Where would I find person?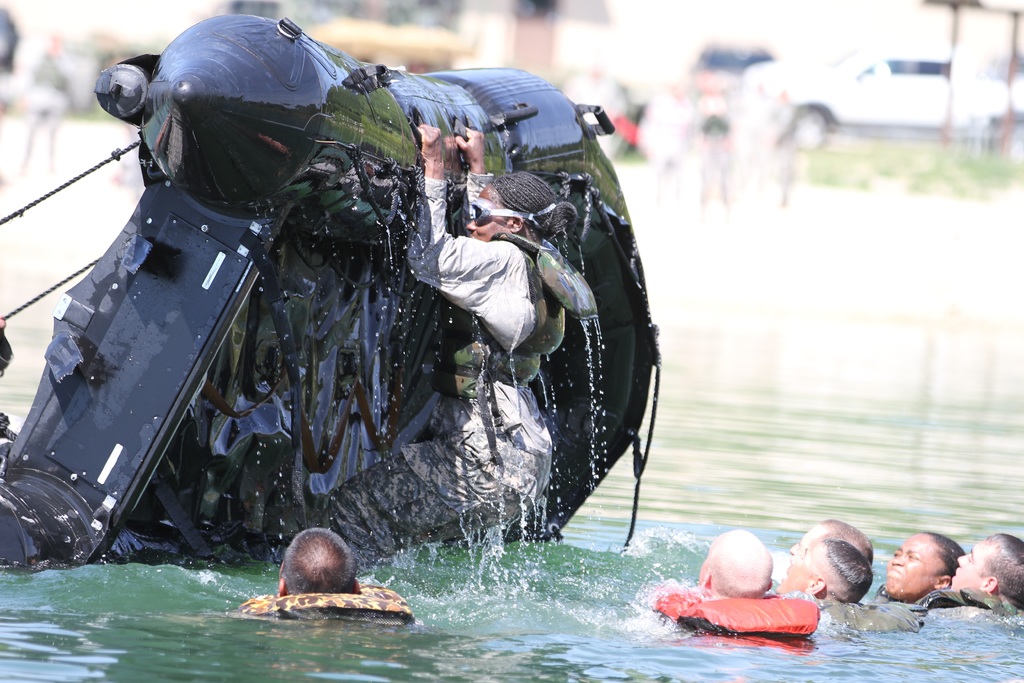
At 772 536 908 638.
